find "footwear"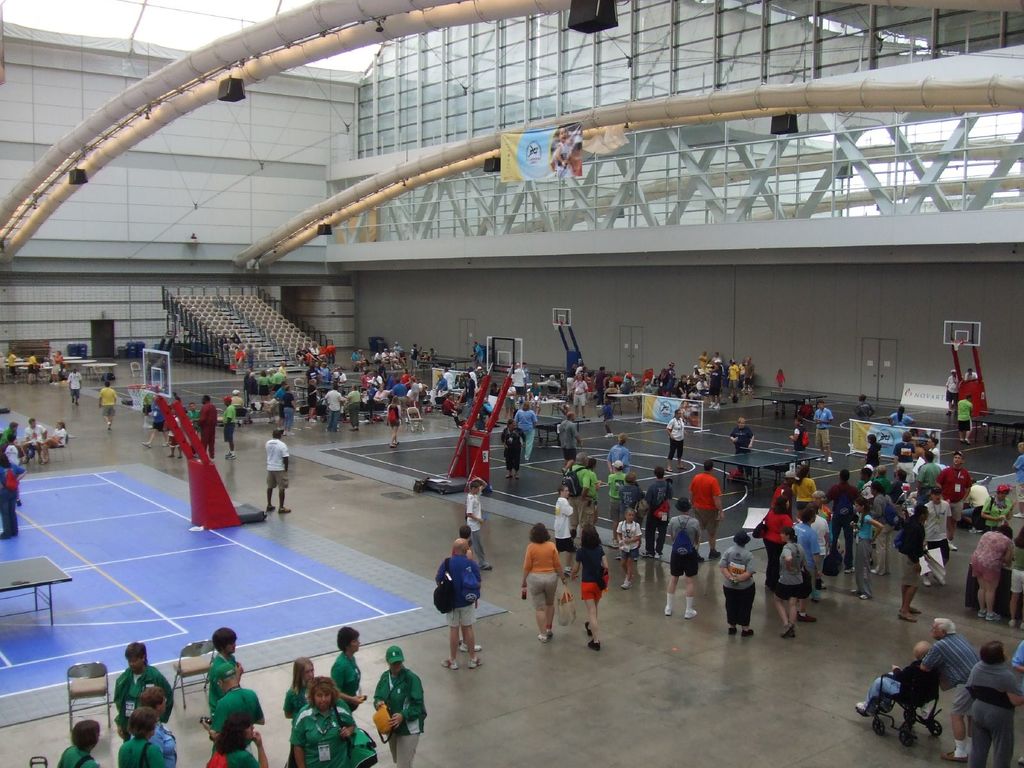
278, 505, 293, 516
